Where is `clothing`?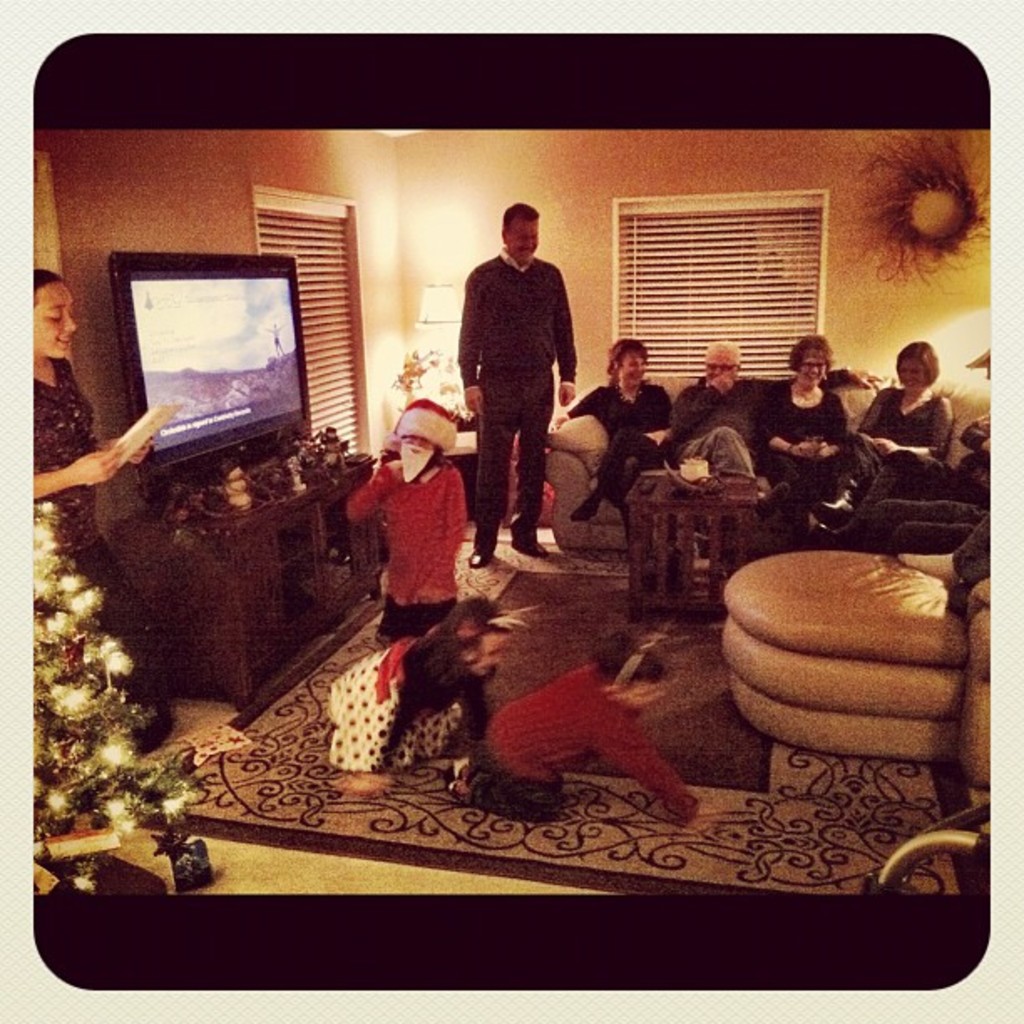
x1=668, y1=371, x2=840, y2=474.
